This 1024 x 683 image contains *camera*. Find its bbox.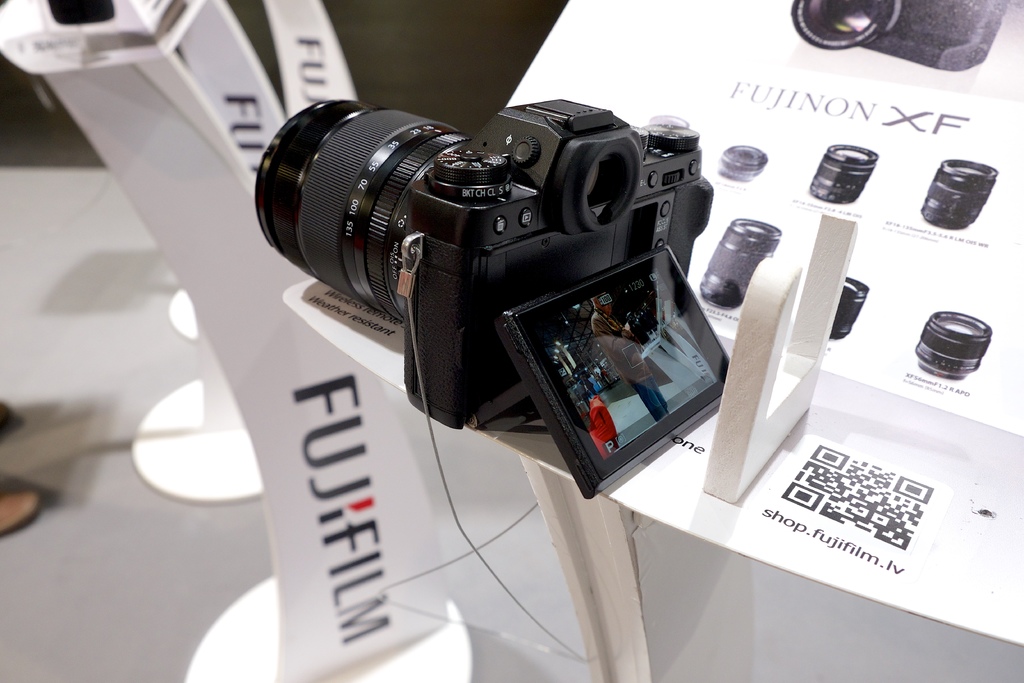
box(795, 0, 1019, 76).
